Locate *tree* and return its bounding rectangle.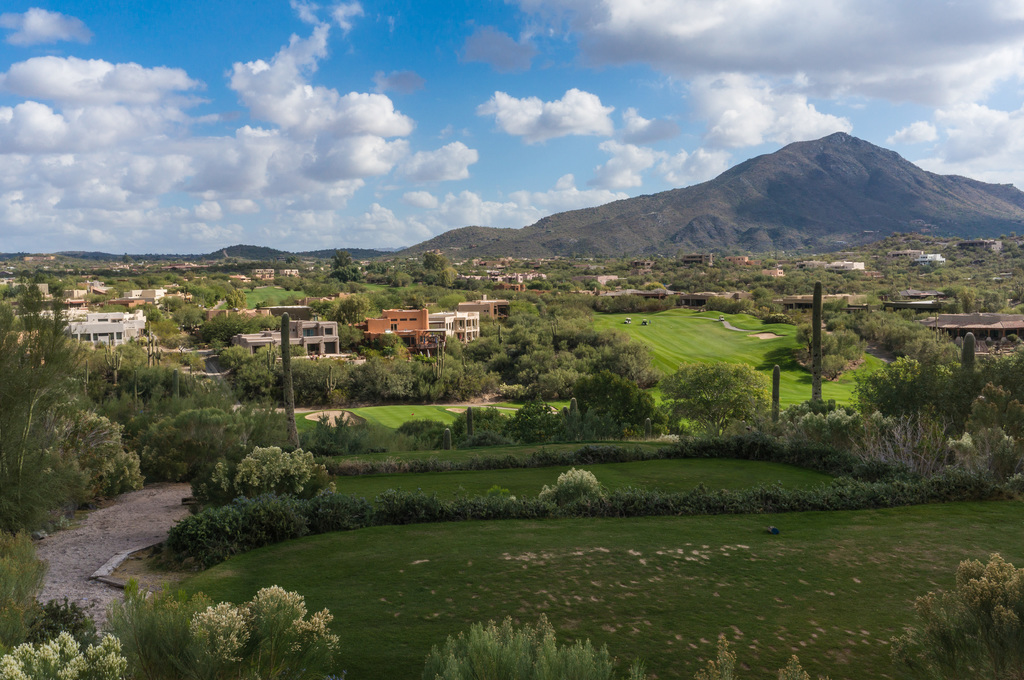
locate(323, 245, 369, 280).
